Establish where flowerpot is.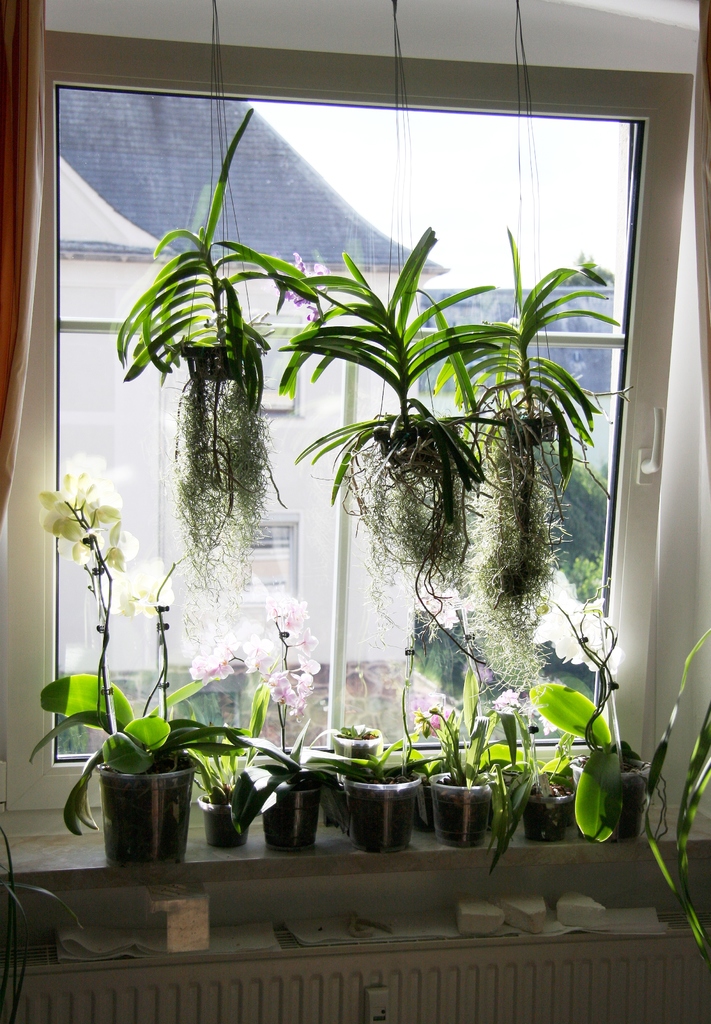
Established at bbox=(512, 410, 547, 450).
